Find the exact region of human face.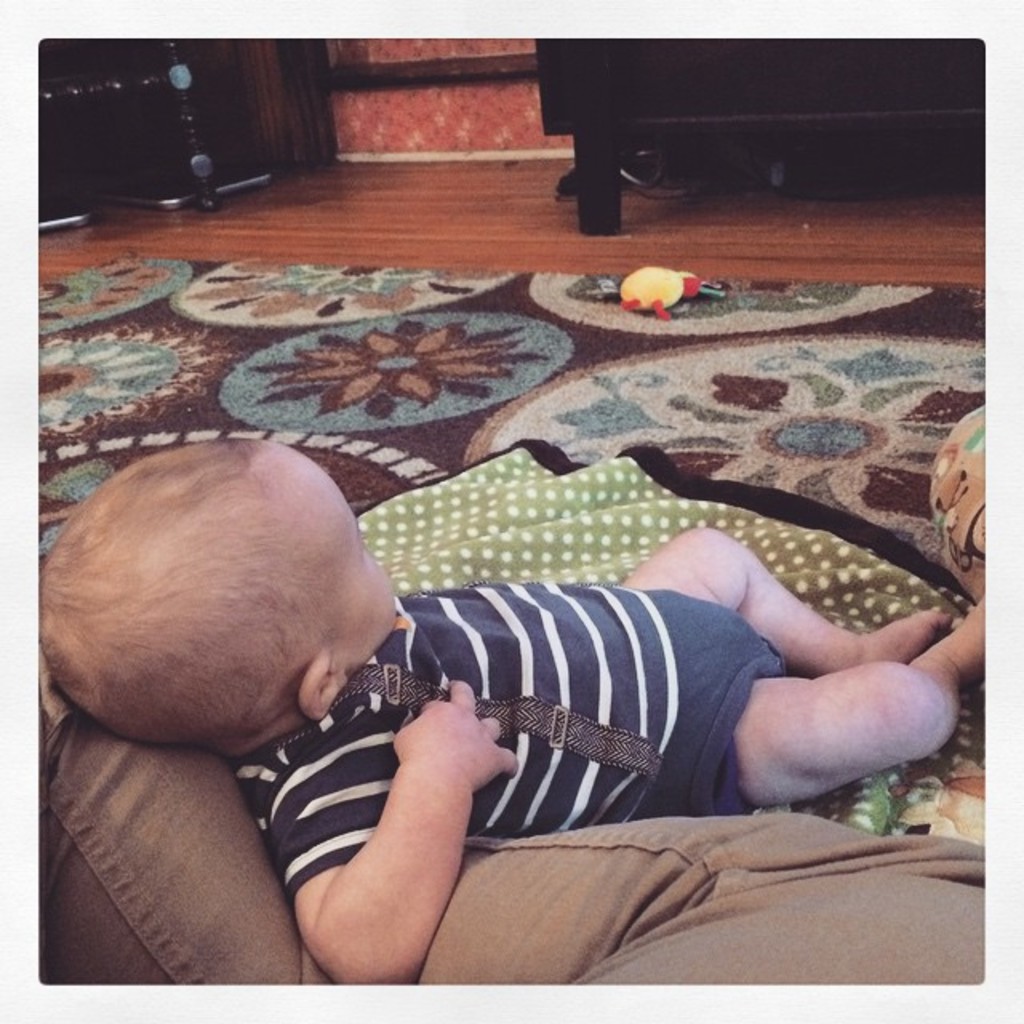
Exact region: (283,446,395,662).
